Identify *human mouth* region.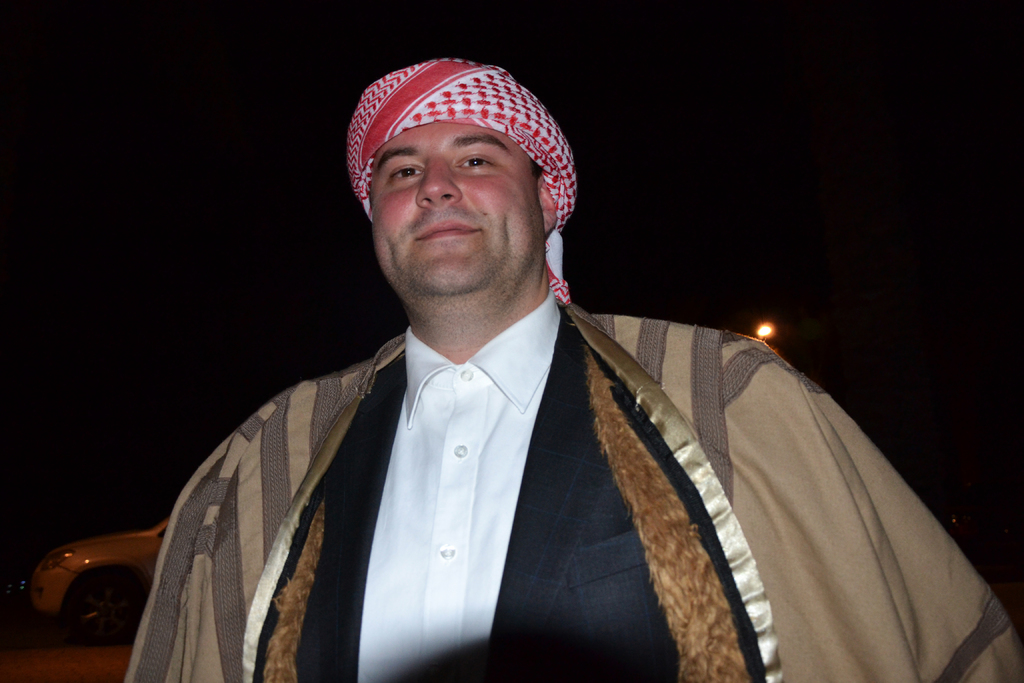
Region: detection(412, 218, 481, 241).
